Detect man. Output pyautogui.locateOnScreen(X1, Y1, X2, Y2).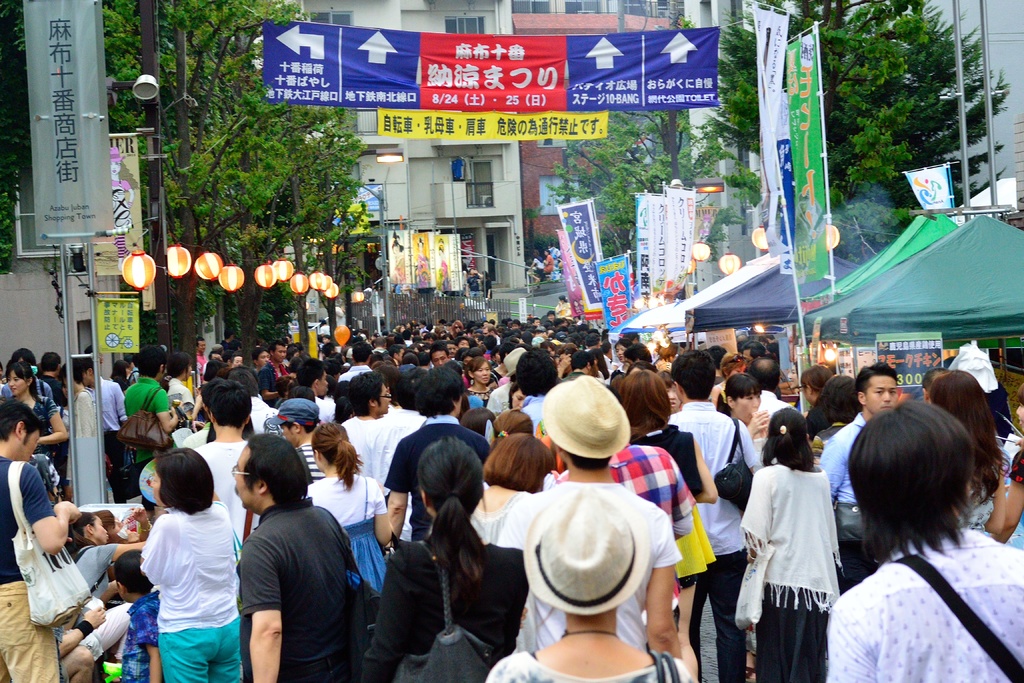
pyautogui.locateOnScreen(339, 341, 372, 383).
